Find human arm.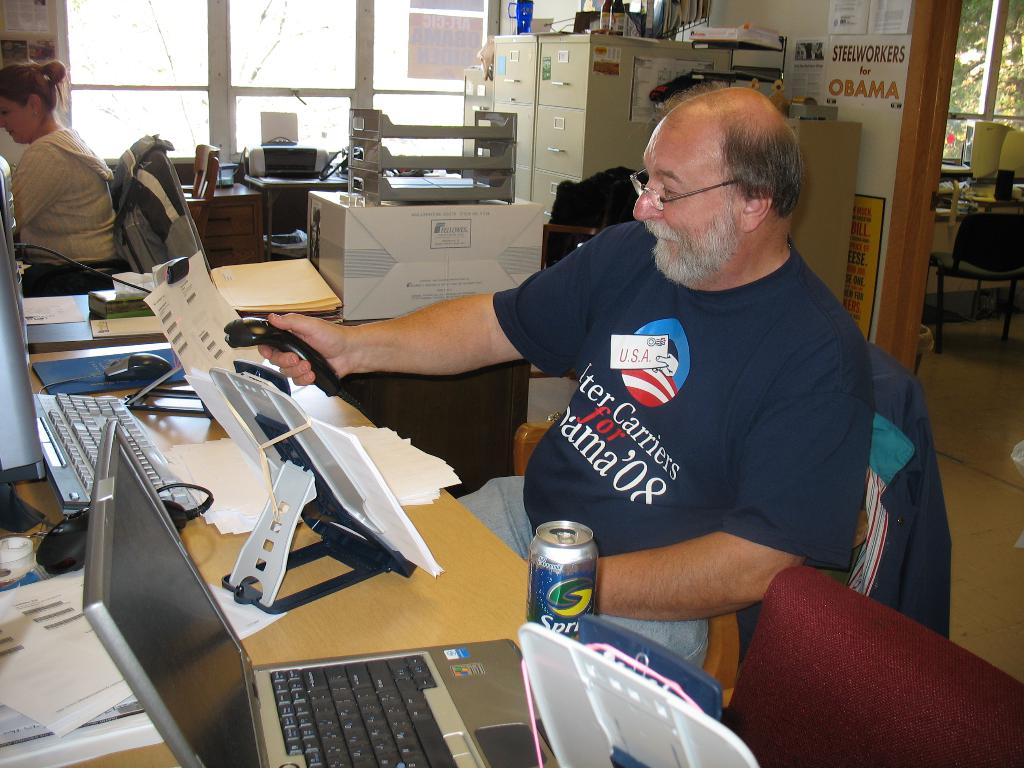
bbox(12, 144, 70, 239).
